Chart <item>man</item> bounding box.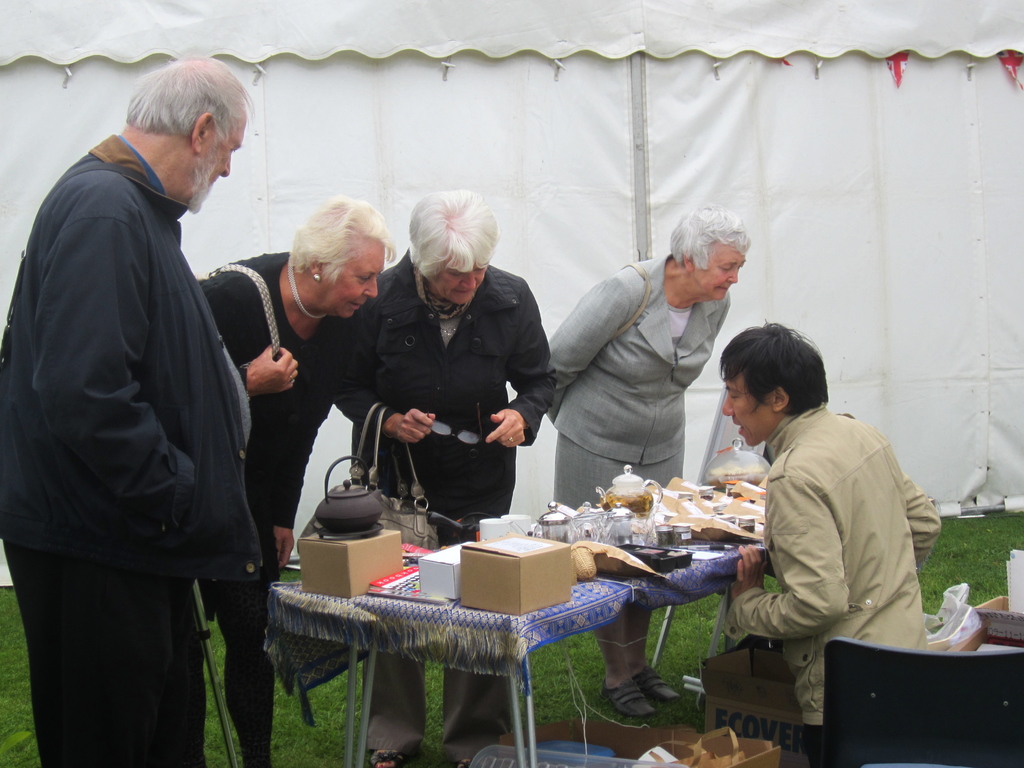
Charted: bbox=(0, 54, 271, 767).
